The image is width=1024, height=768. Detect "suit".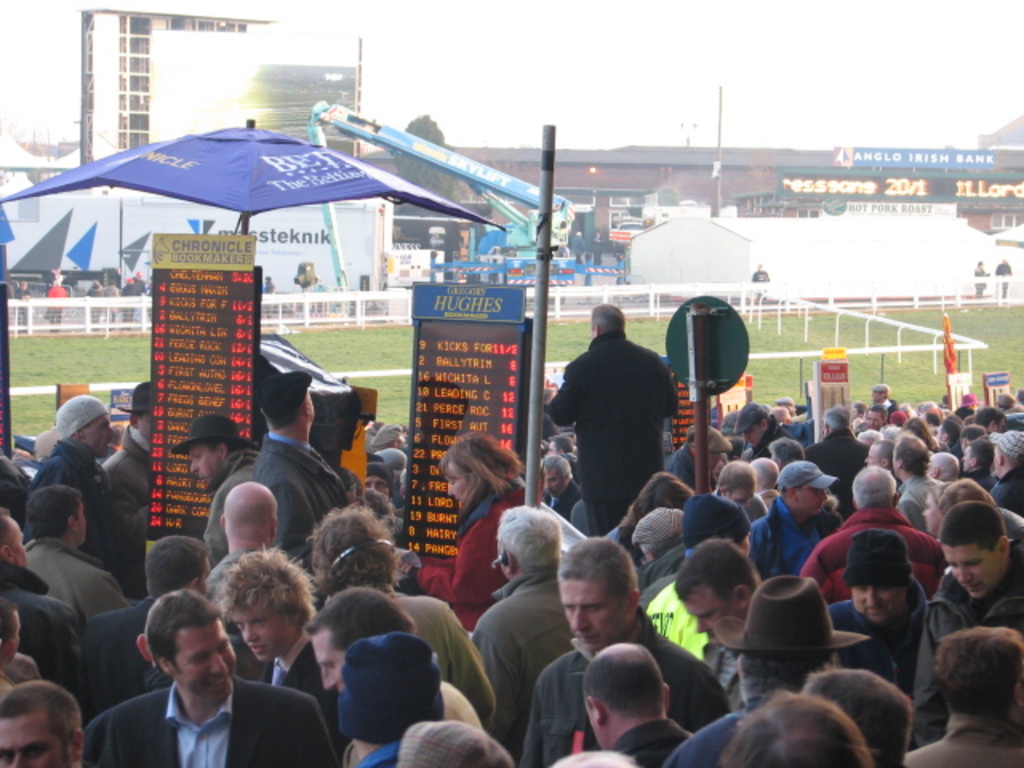
Detection: l=85, t=672, r=338, b=766.
